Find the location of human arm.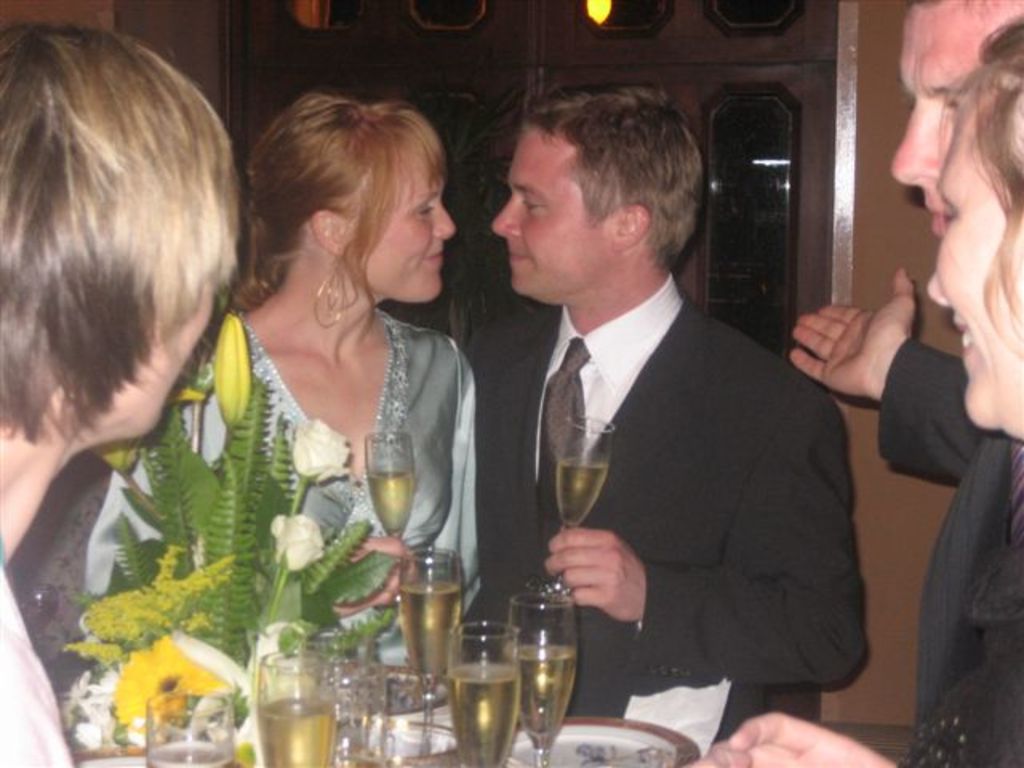
Location: select_region(784, 283, 958, 446).
